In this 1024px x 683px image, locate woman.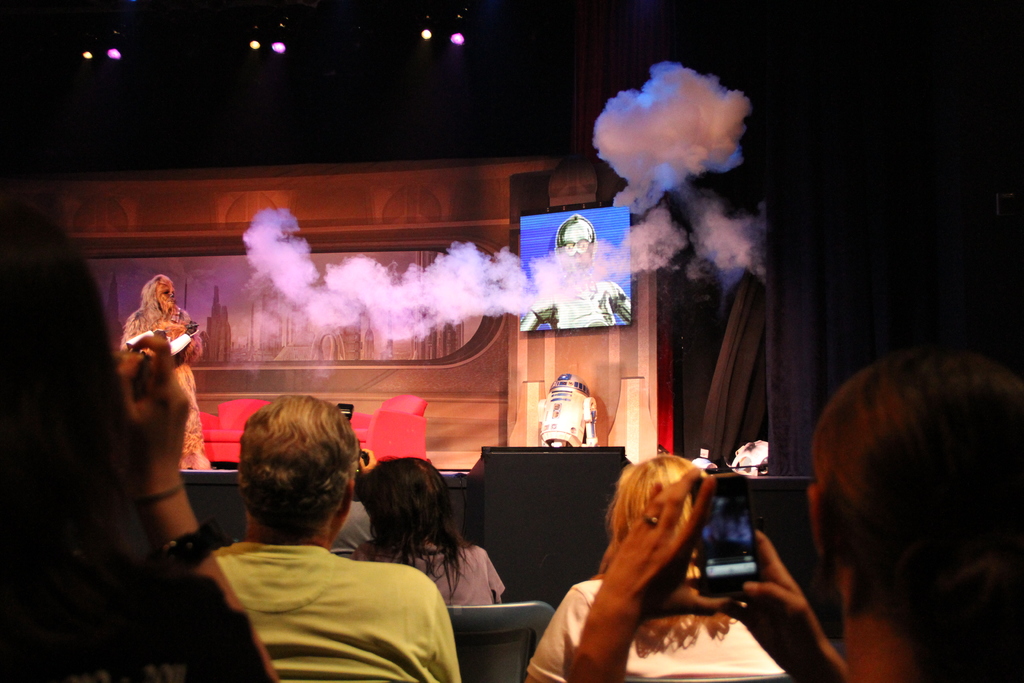
Bounding box: (x1=356, y1=454, x2=507, y2=607).
